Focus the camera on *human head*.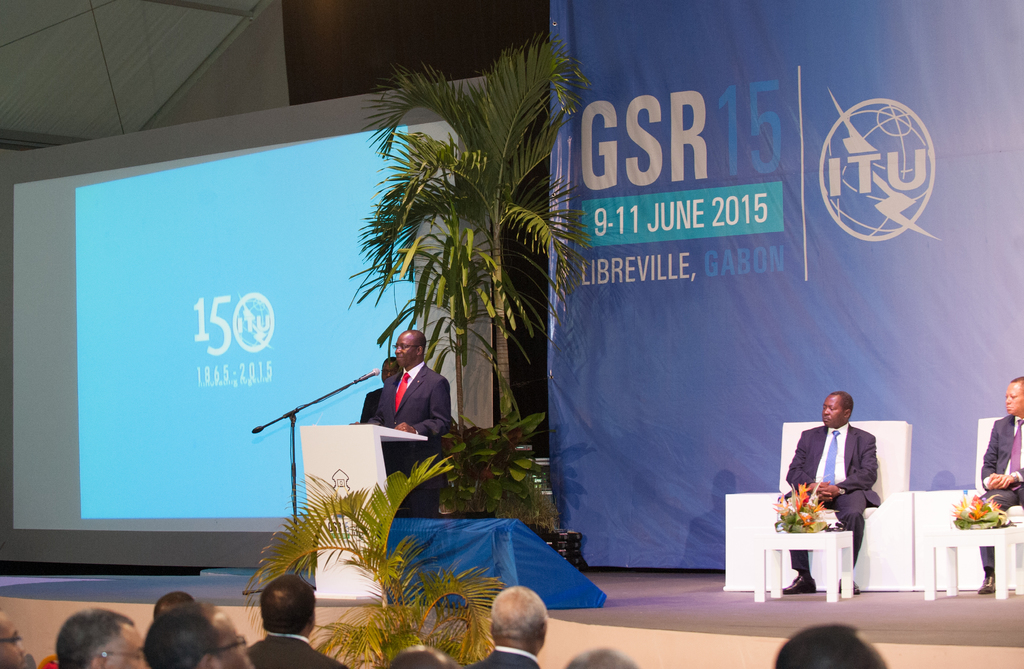
Focus region: <region>0, 609, 24, 668</region>.
